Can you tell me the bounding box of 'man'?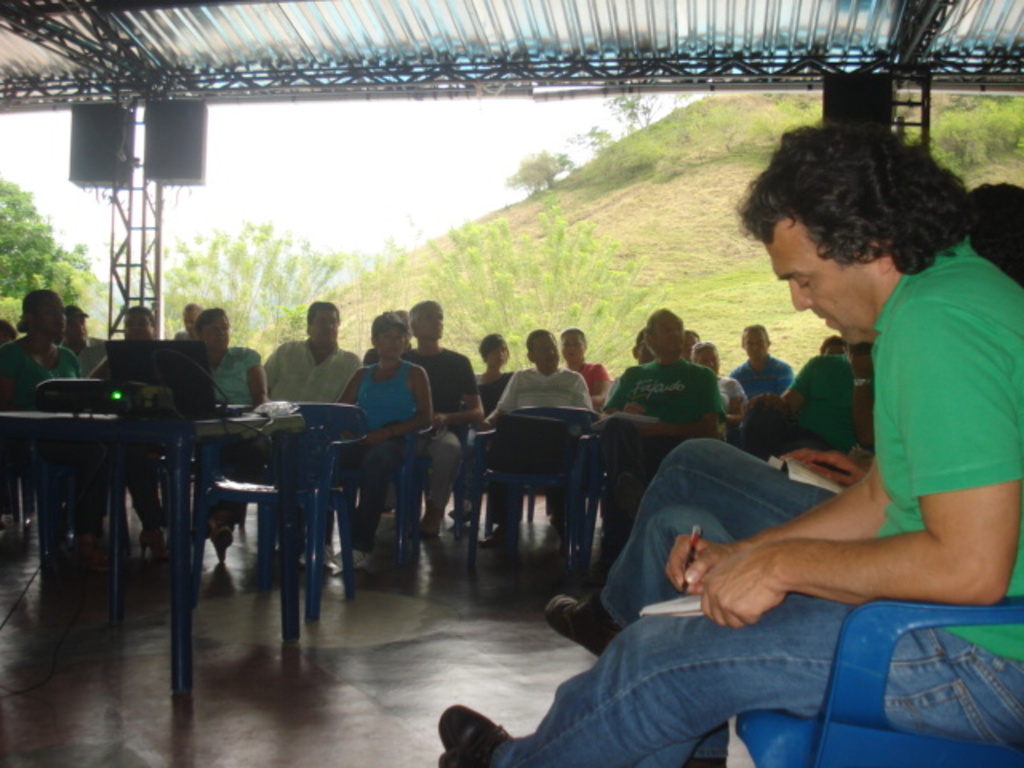
98, 304, 168, 552.
